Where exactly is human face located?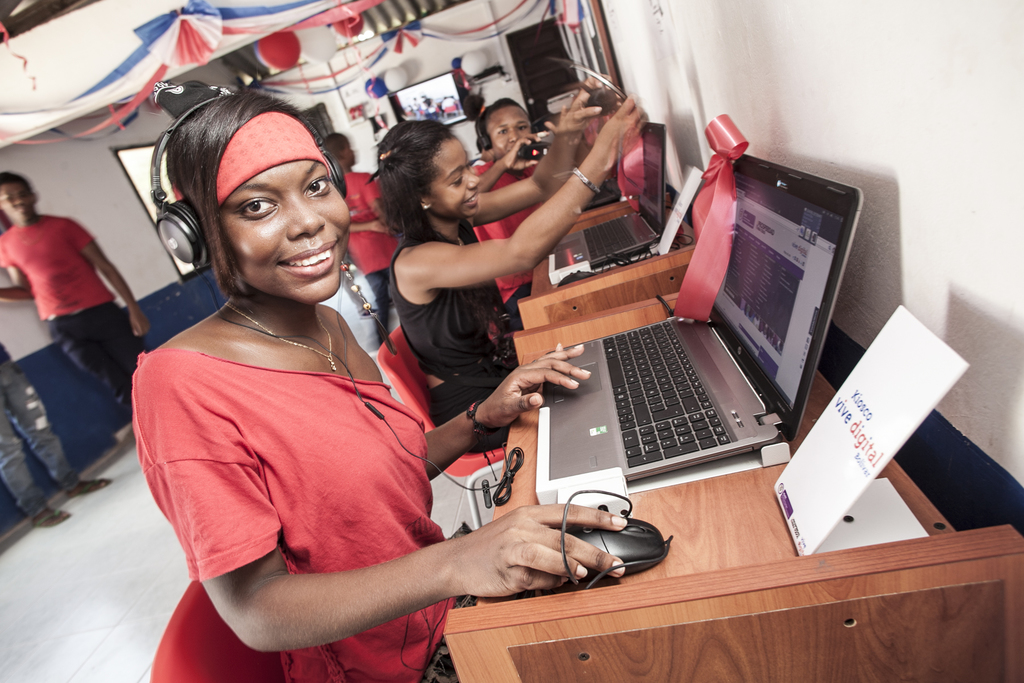
Its bounding box is BBox(220, 165, 351, 299).
